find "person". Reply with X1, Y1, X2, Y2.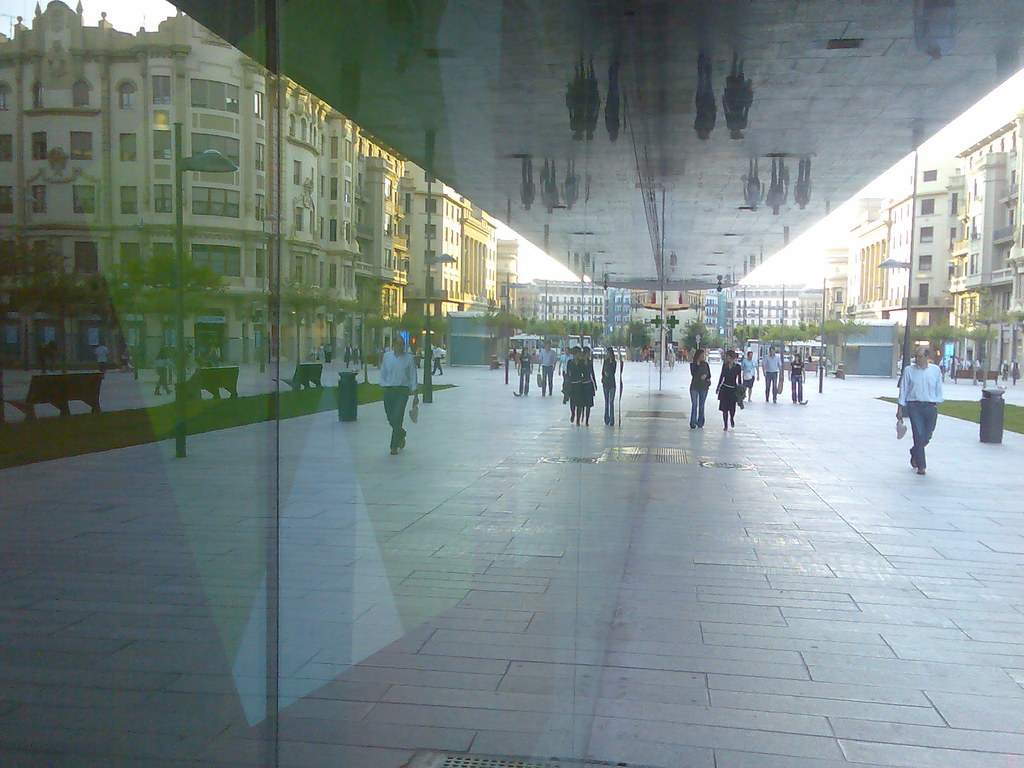
365, 310, 415, 453.
